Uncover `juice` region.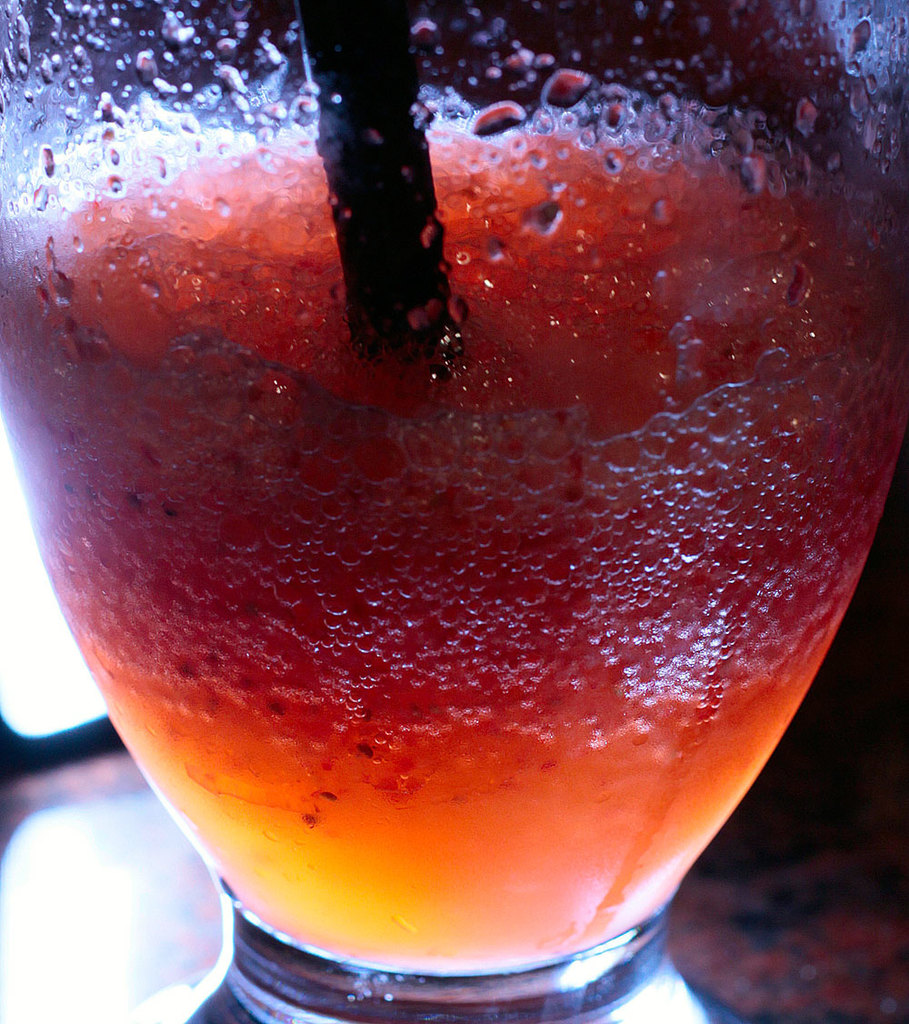
Uncovered: crop(2, 94, 864, 1023).
